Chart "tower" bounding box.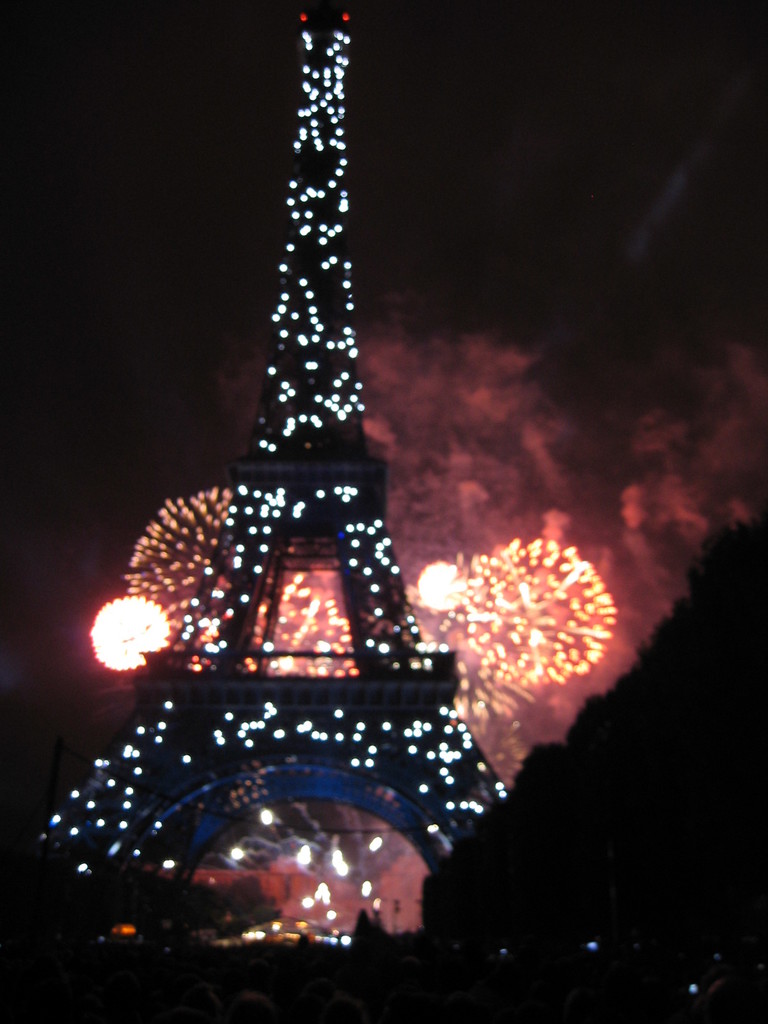
Charted: x1=59 y1=0 x2=520 y2=910.
